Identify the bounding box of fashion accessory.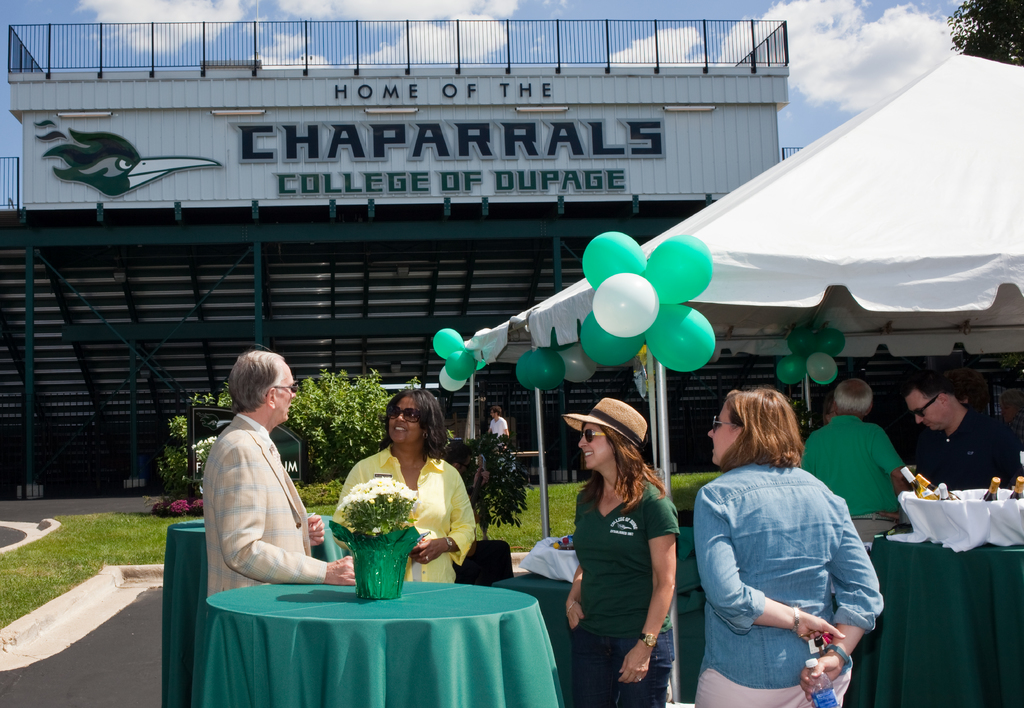
region(557, 393, 647, 451).
